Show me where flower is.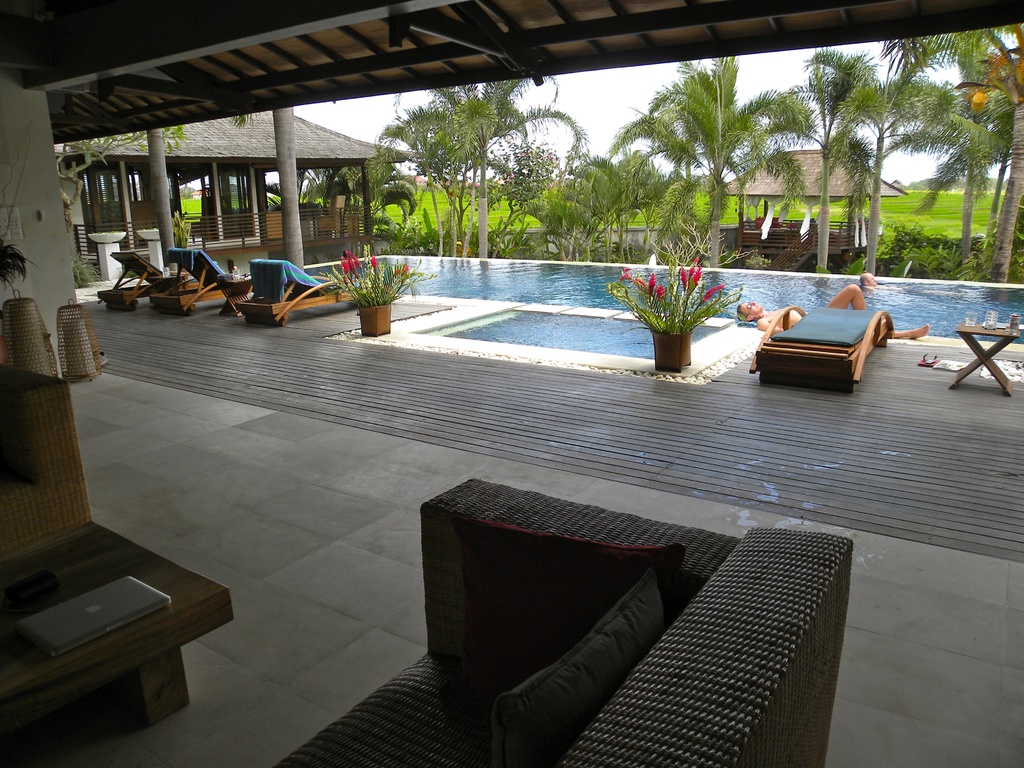
flower is at [x1=338, y1=257, x2=346, y2=277].
